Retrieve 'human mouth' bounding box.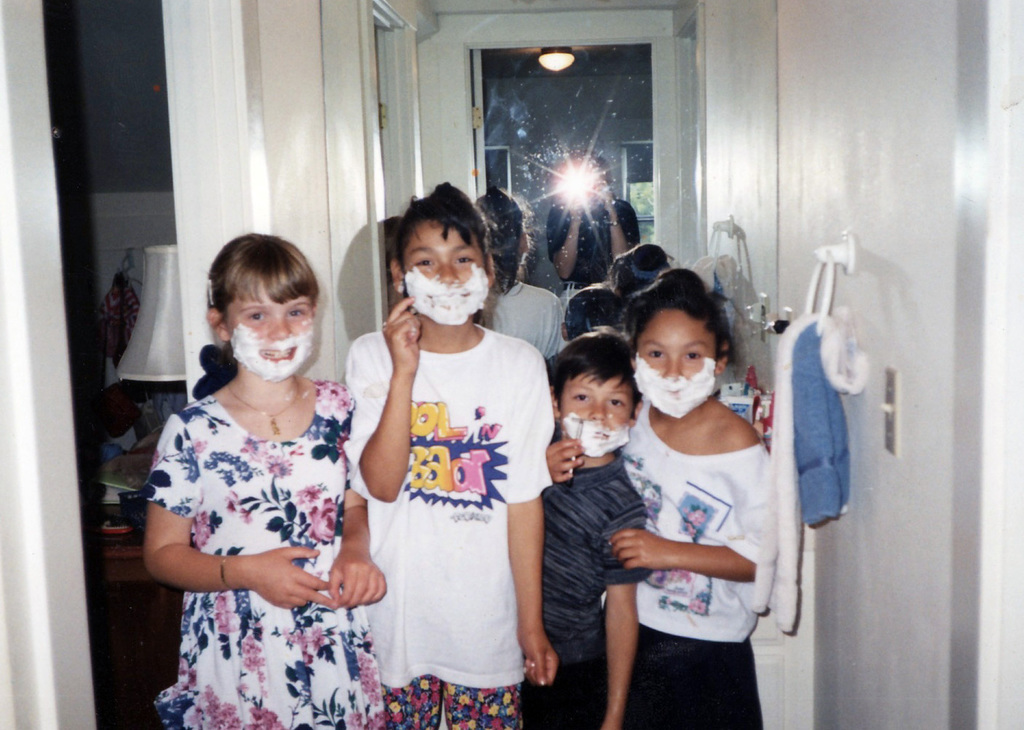
Bounding box: x1=265, y1=350, x2=296, y2=359.
